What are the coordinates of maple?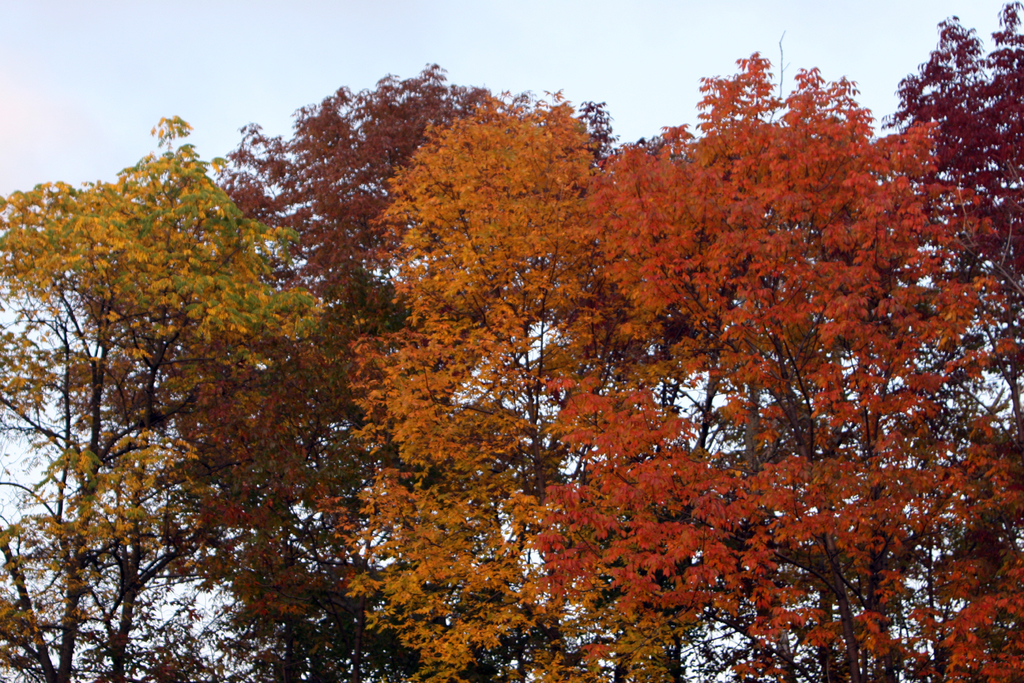
[left=530, top=31, right=1023, bottom=681].
